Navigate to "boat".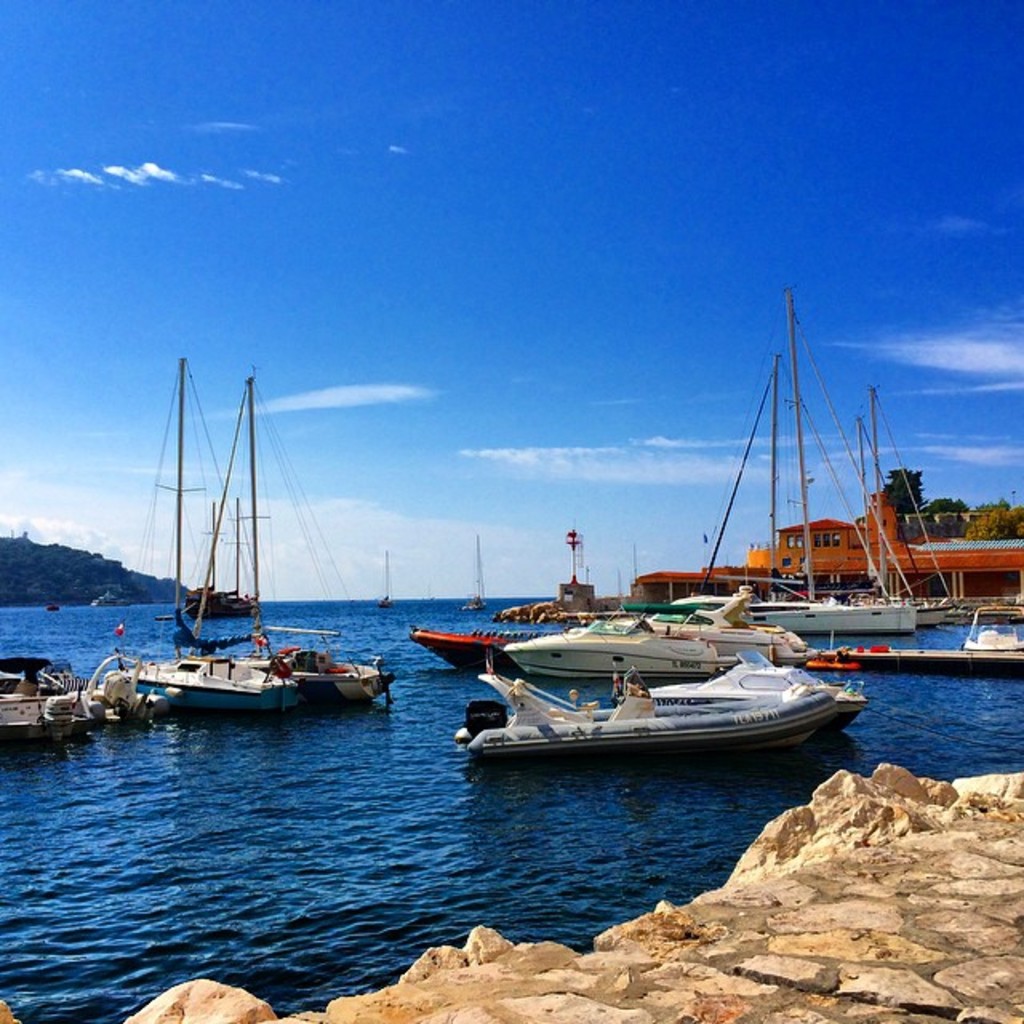
Navigation target: (102,349,307,717).
